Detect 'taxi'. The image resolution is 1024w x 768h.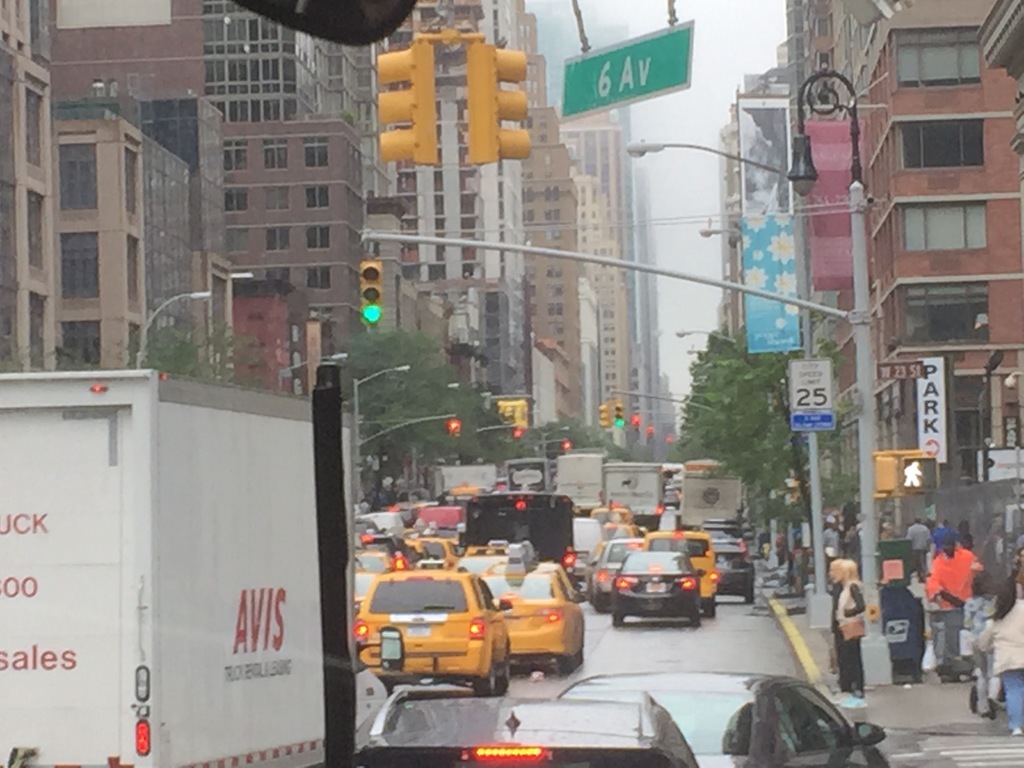
[x1=477, y1=541, x2=588, y2=680].
